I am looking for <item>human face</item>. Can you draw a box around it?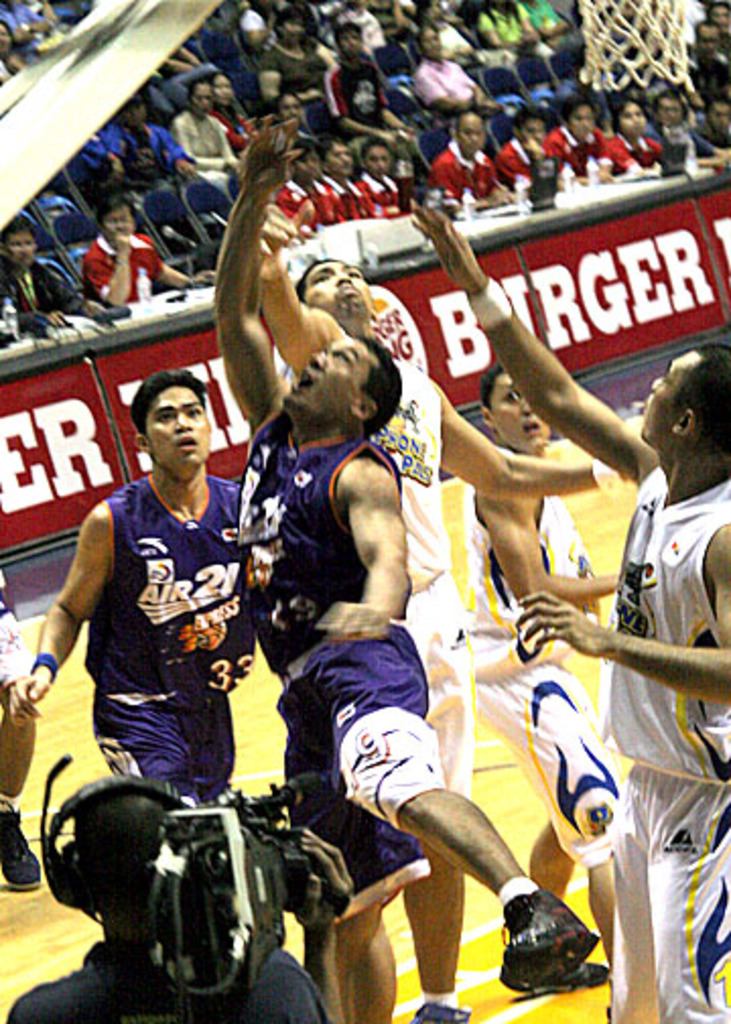
Sure, the bounding box is Rect(619, 100, 644, 134).
